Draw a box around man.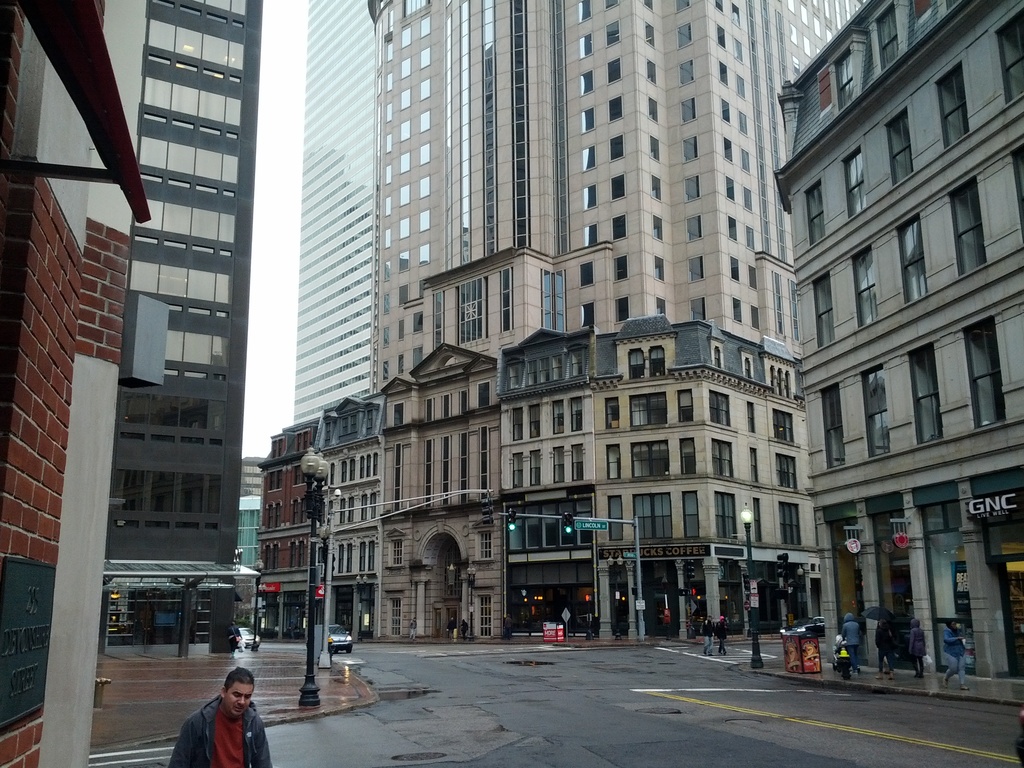
(164,669,276,767).
